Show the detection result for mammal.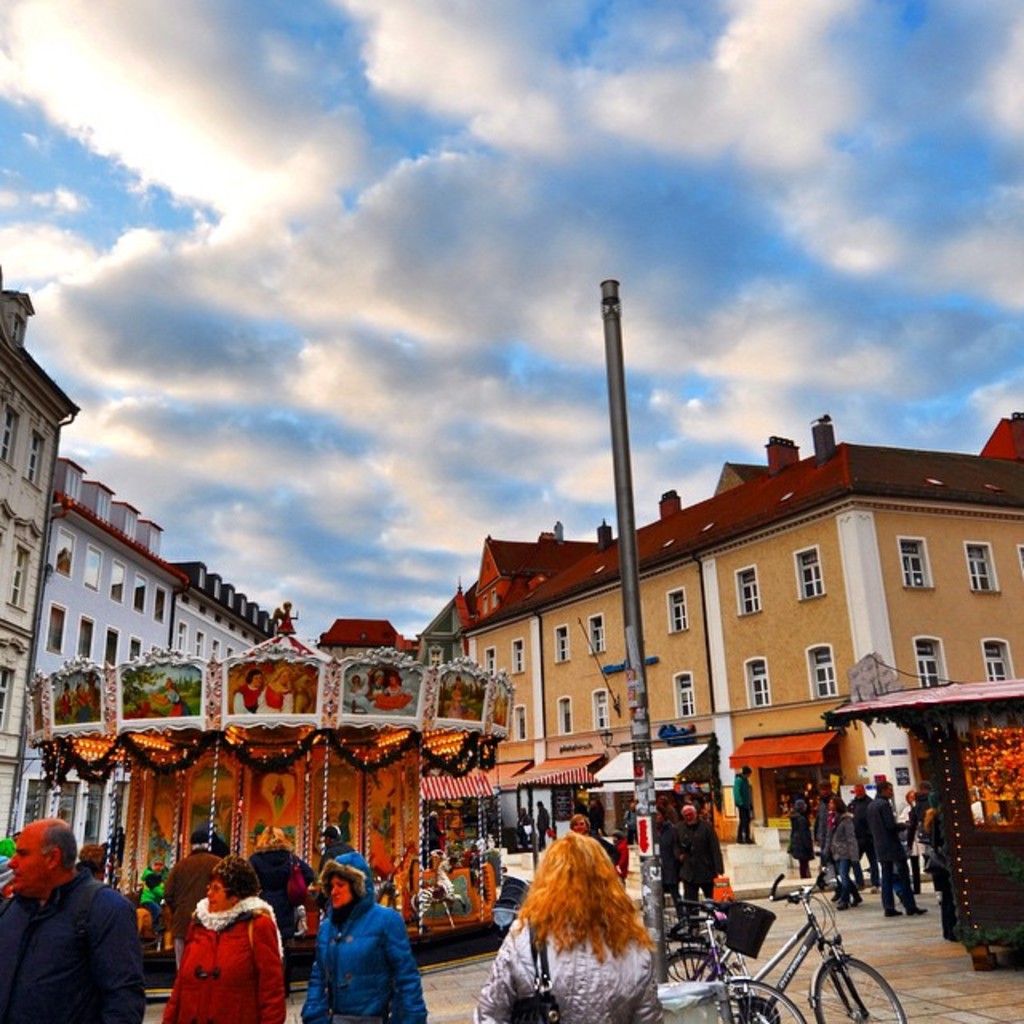
x1=814 y1=782 x2=840 y2=859.
